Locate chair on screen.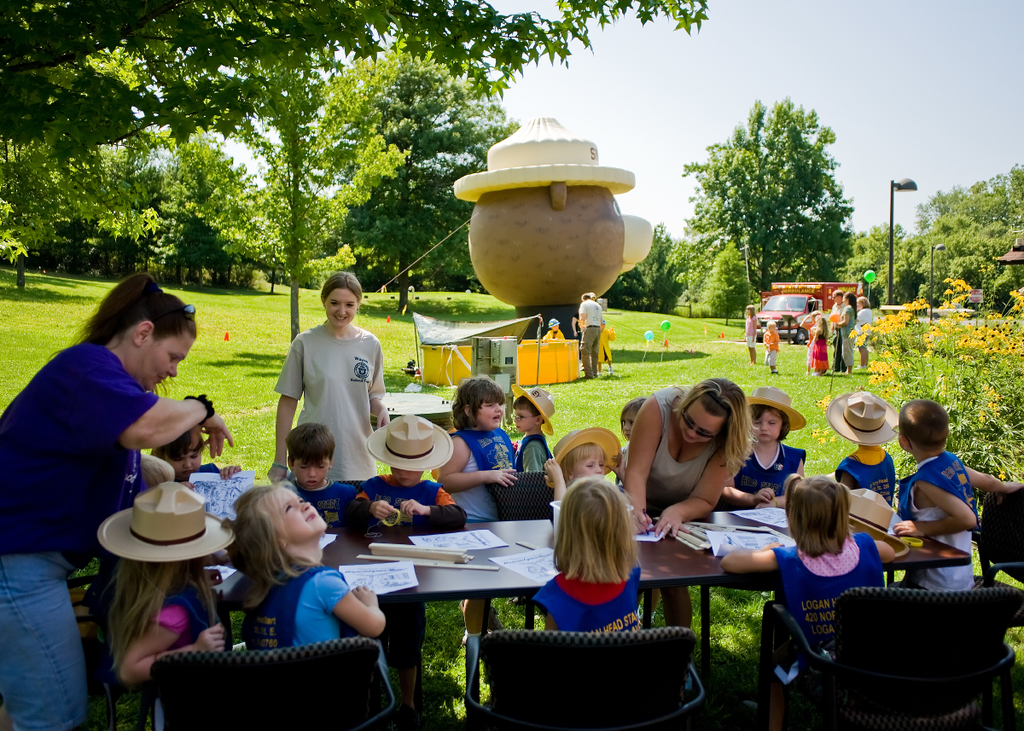
On screen at pyautogui.locateOnScreen(472, 635, 707, 721).
